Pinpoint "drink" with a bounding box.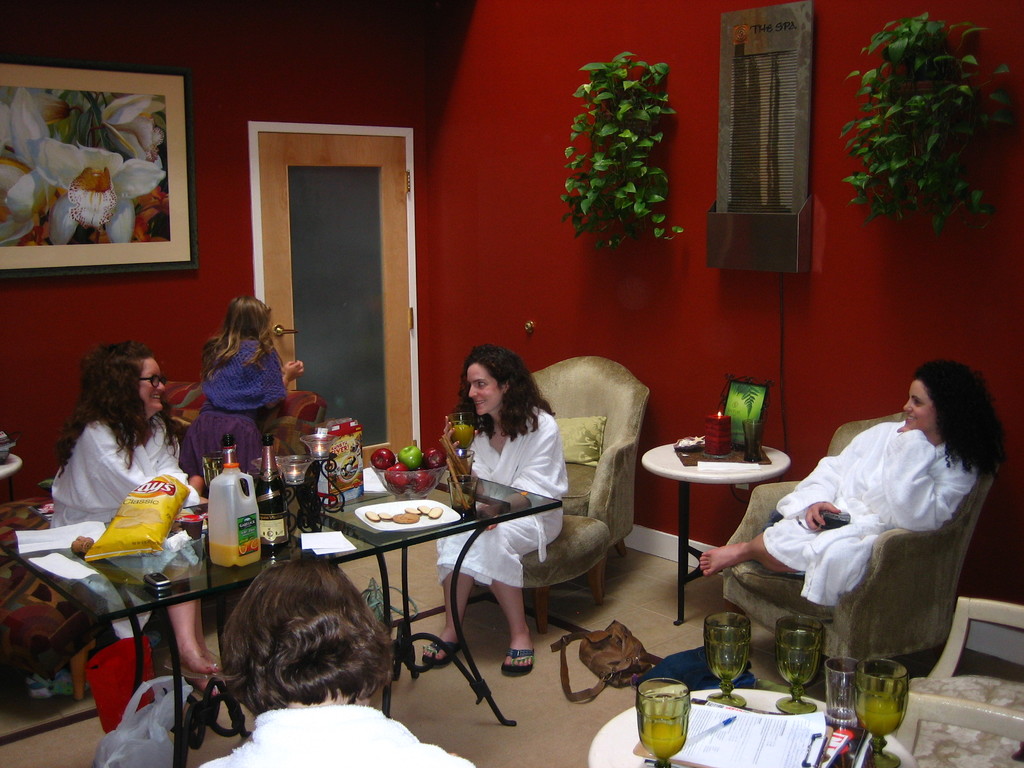
202/456/221/486.
